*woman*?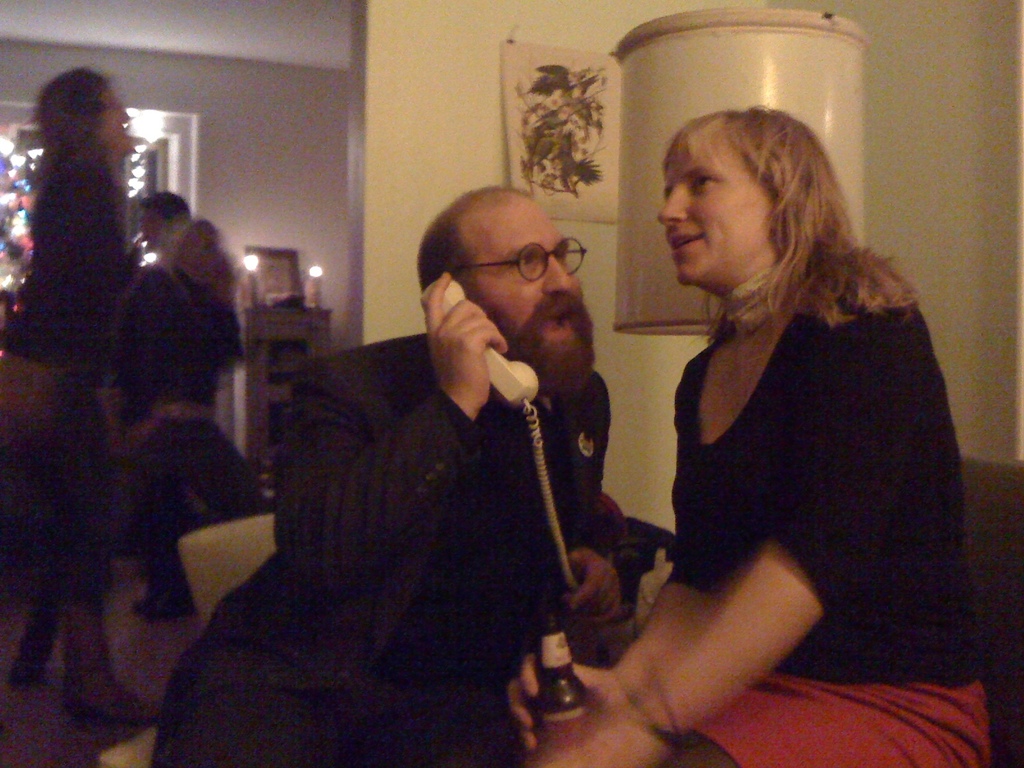
BBox(572, 80, 964, 740)
